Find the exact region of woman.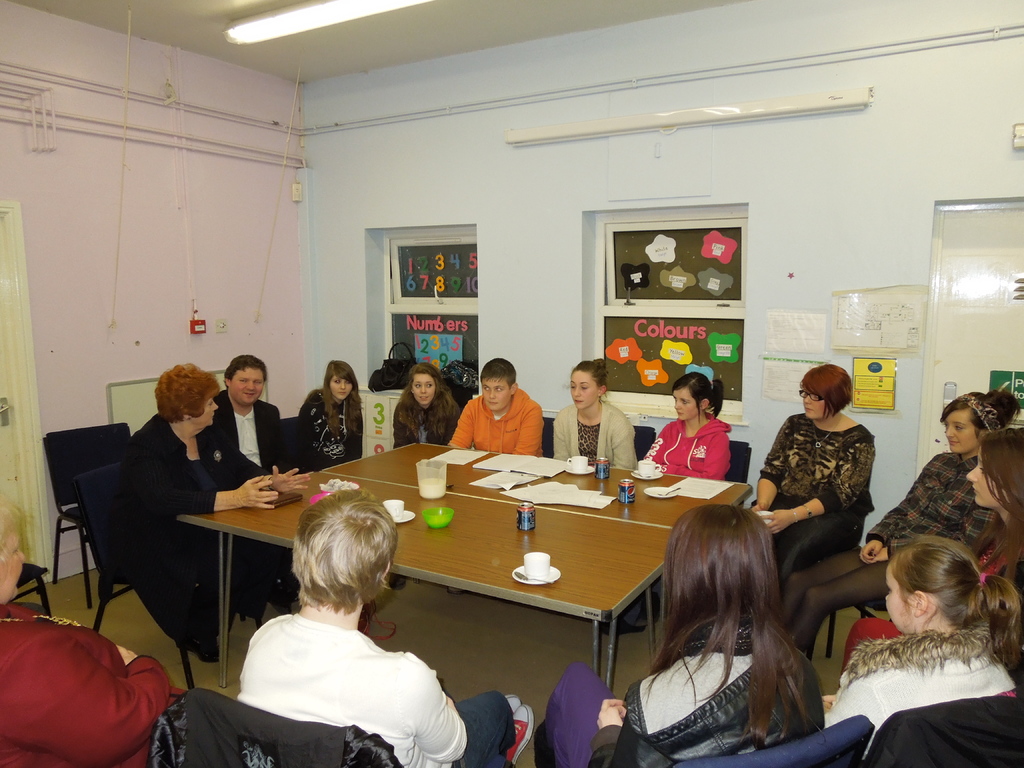
Exact region: locate(607, 373, 733, 640).
